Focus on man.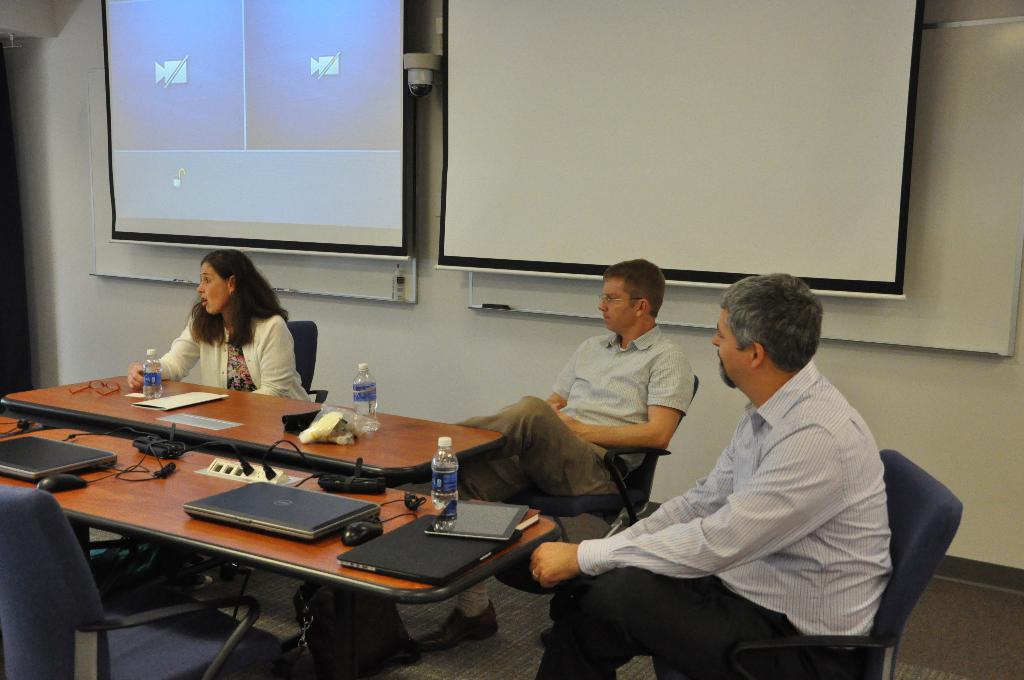
Focused at bbox=[461, 257, 699, 518].
